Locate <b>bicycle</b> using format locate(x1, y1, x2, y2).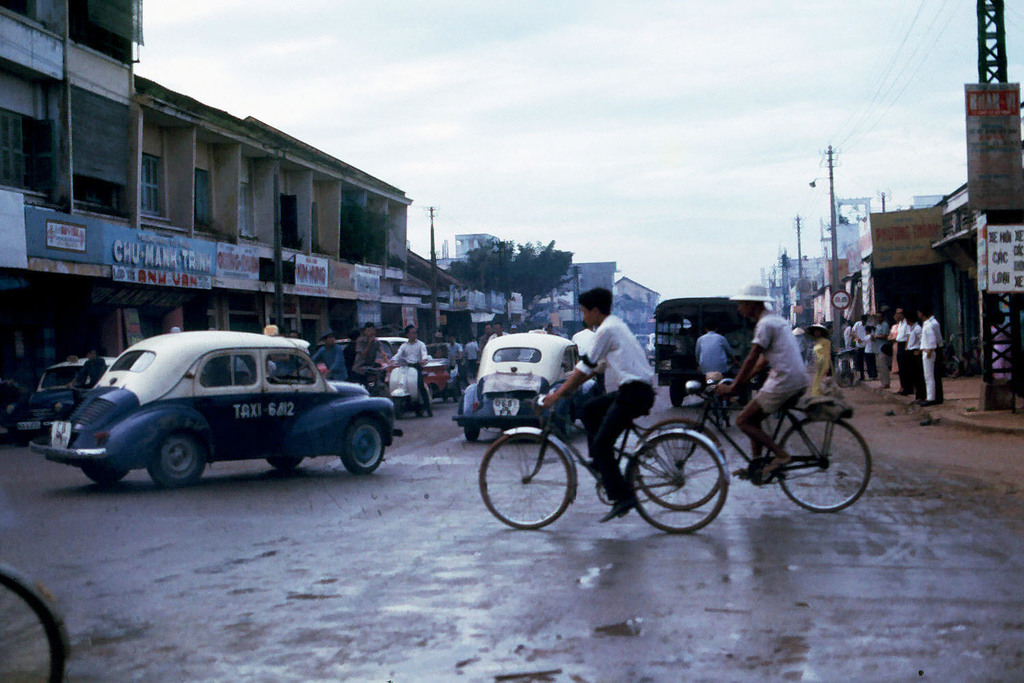
locate(0, 562, 78, 682).
